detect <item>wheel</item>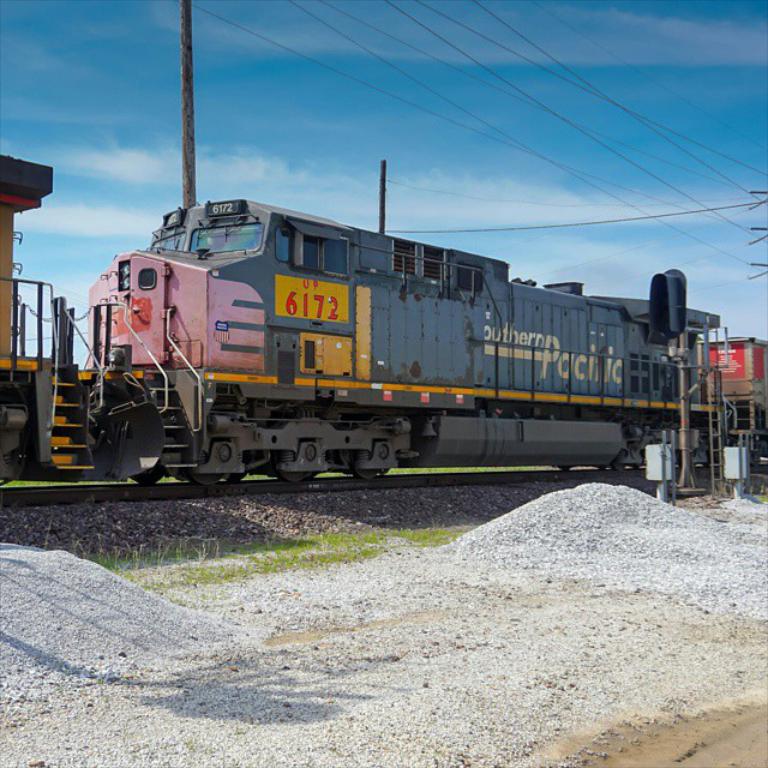
region(193, 473, 220, 486)
